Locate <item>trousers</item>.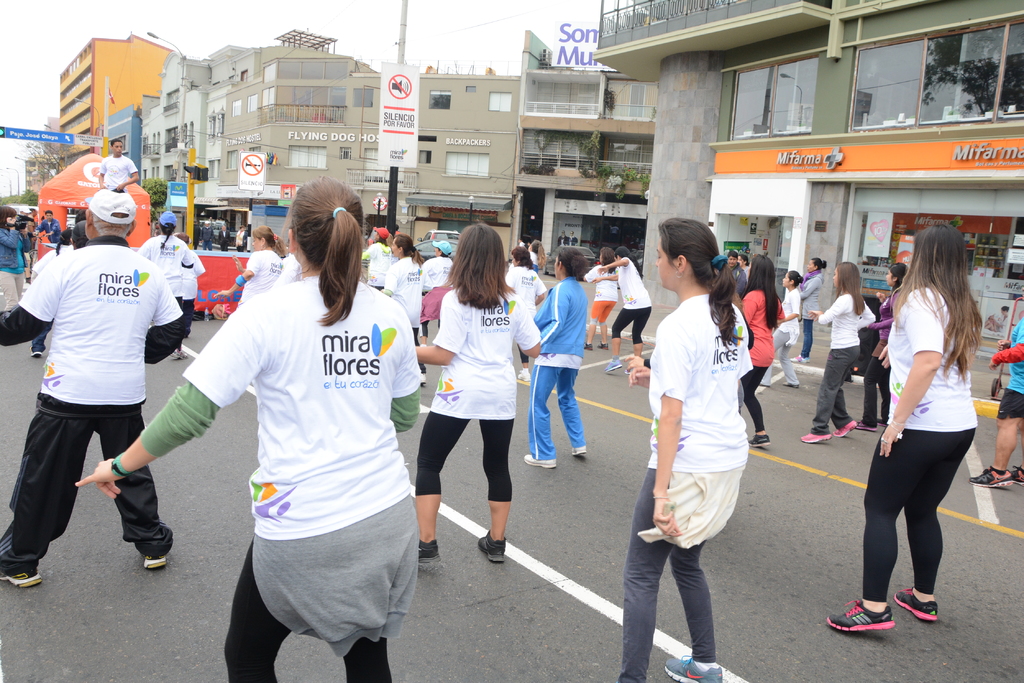
Bounding box: box=[867, 357, 893, 424].
